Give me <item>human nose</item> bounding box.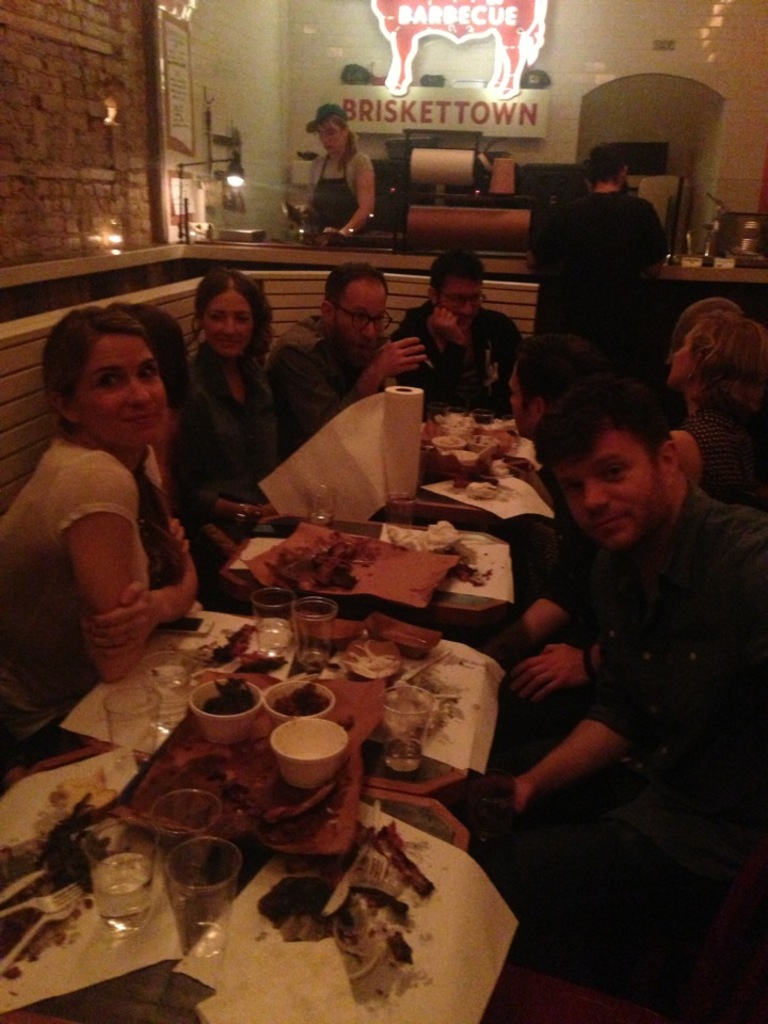
locate(460, 292, 473, 319).
